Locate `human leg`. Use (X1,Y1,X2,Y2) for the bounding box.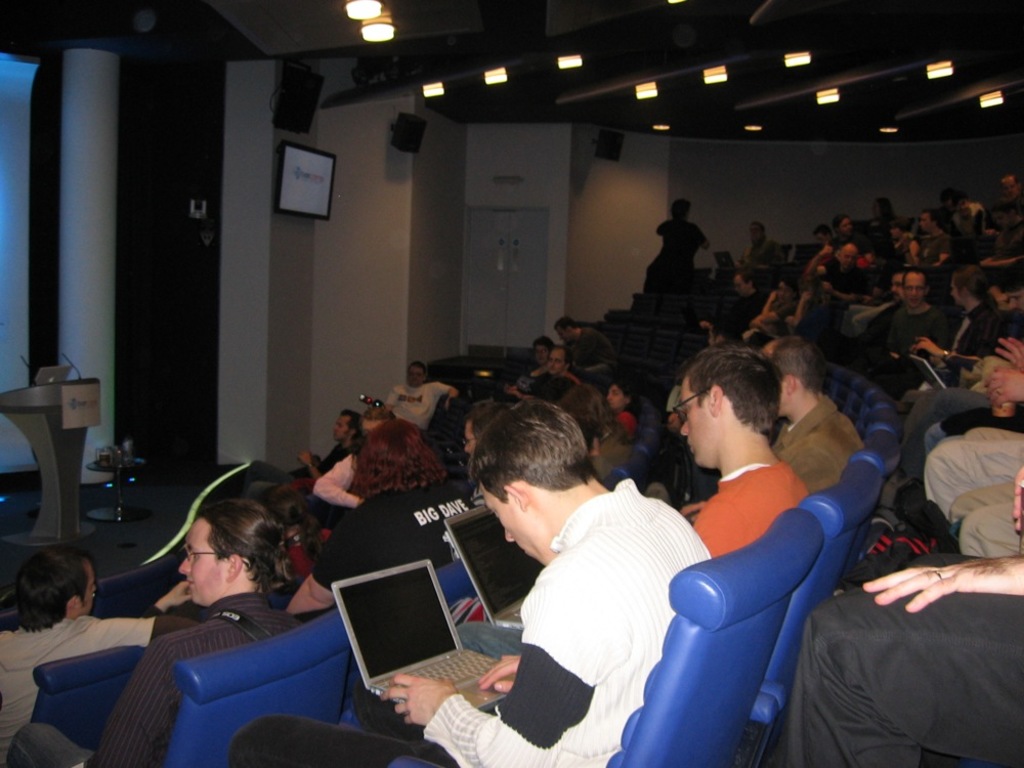
(920,443,1023,496).
